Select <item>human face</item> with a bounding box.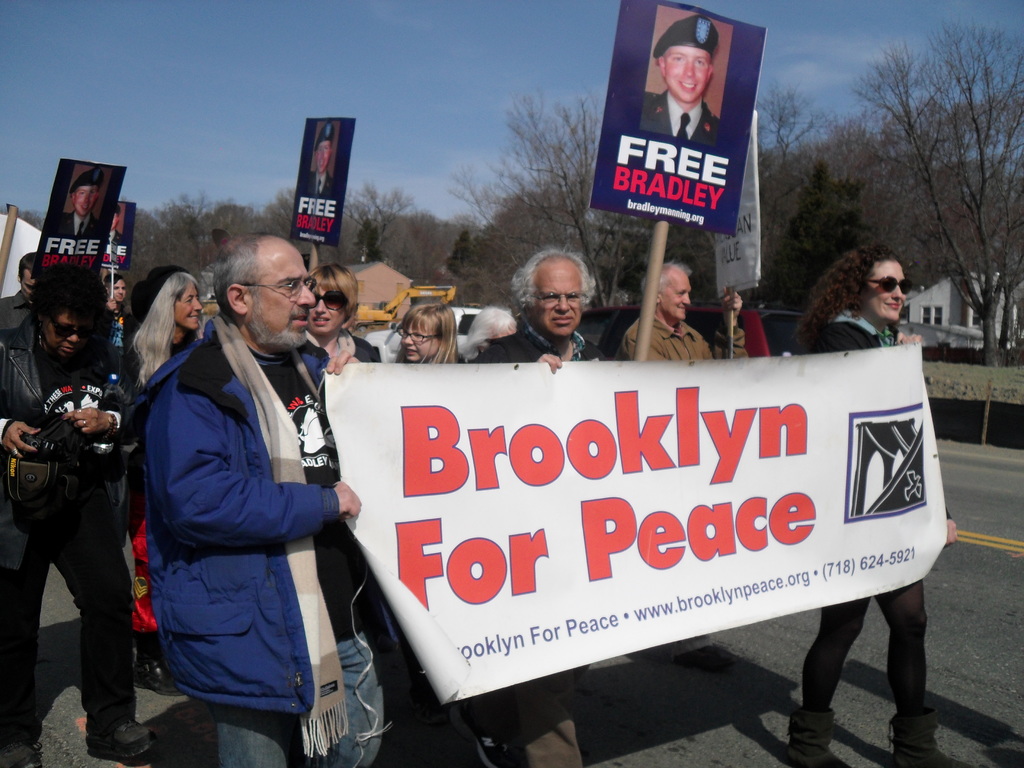
x1=662 y1=265 x2=692 y2=323.
